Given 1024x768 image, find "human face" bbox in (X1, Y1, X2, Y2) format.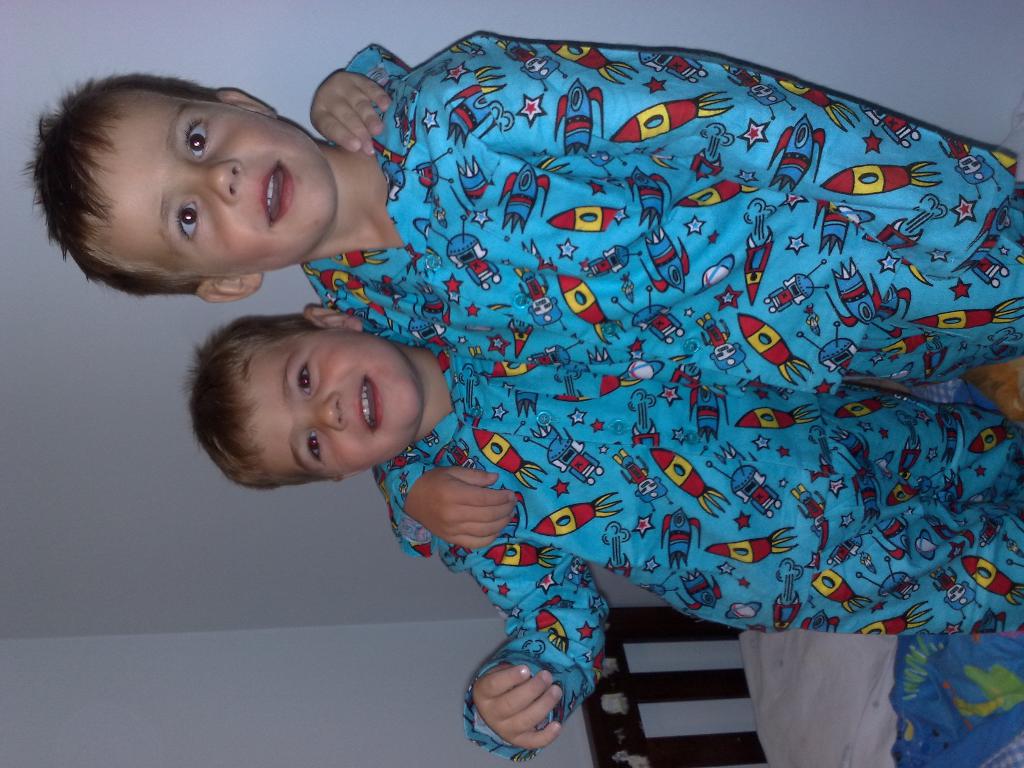
(245, 324, 426, 477).
